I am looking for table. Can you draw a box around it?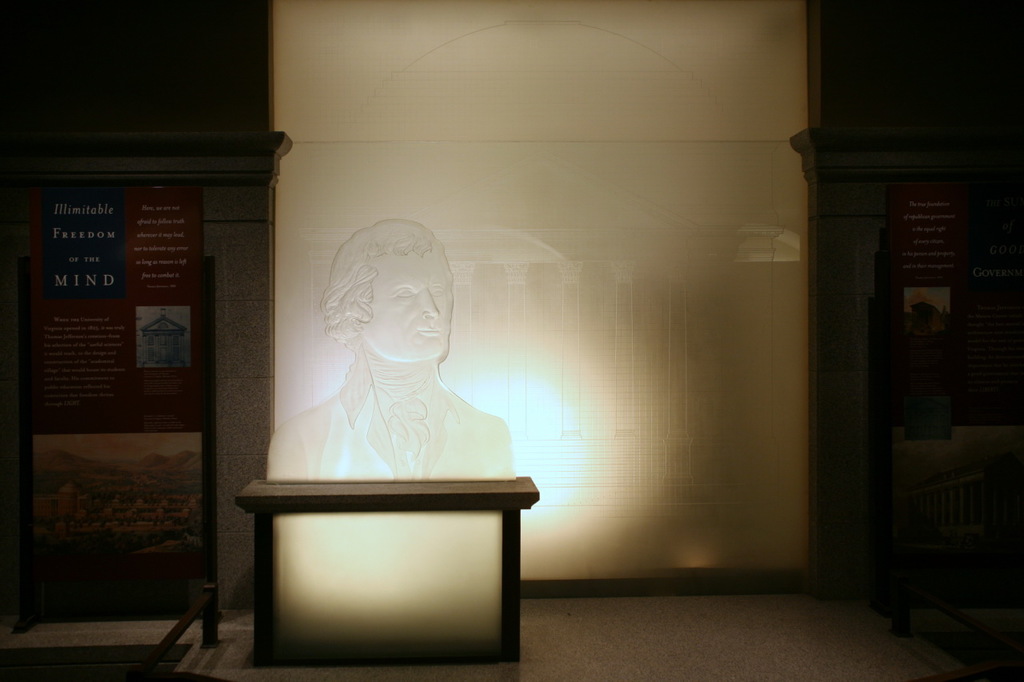
Sure, the bounding box is x1=225 y1=458 x2=534 y2=671.
